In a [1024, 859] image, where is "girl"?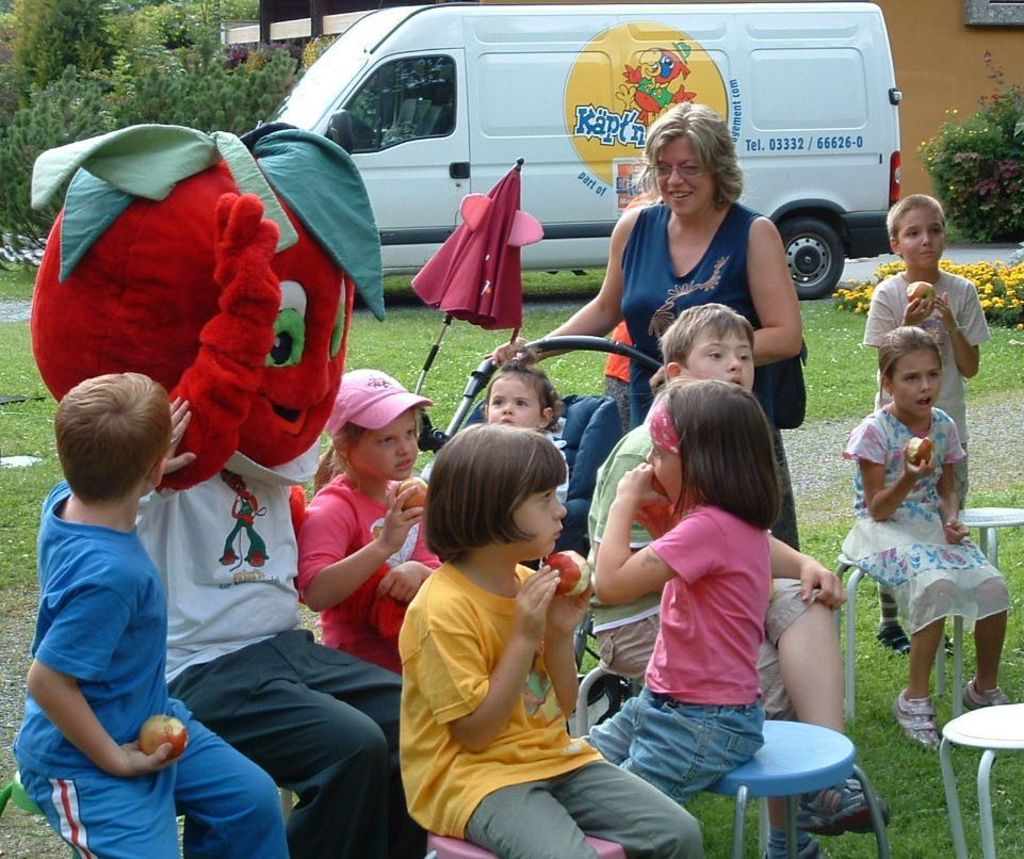
crop(420, 346, 569, 503).
